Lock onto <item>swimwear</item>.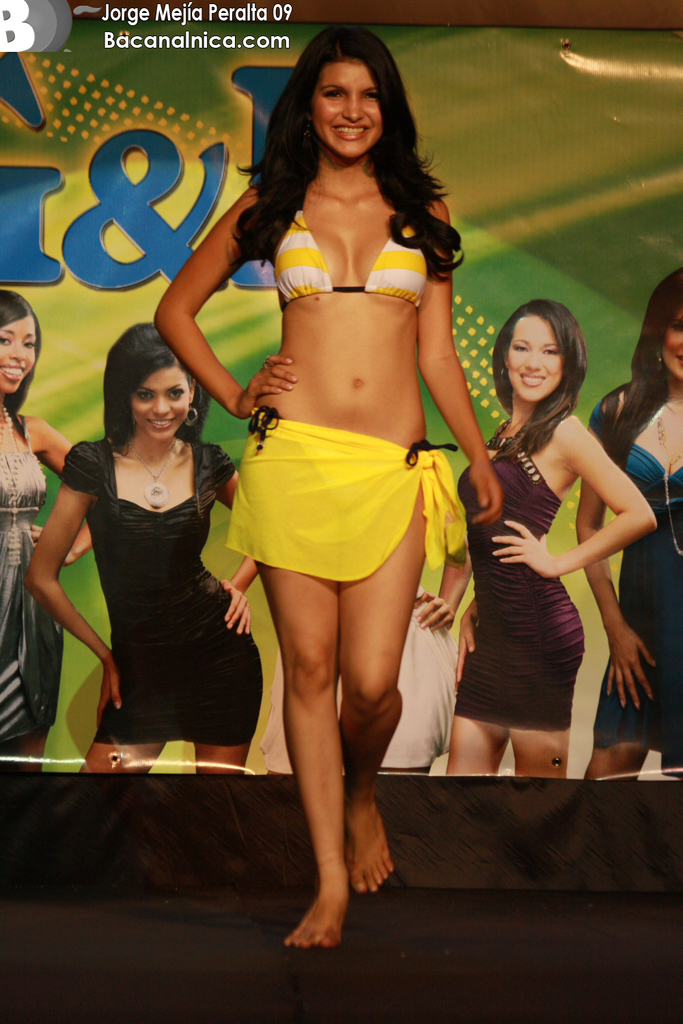
Locked: 267, 201, 436, 313.
